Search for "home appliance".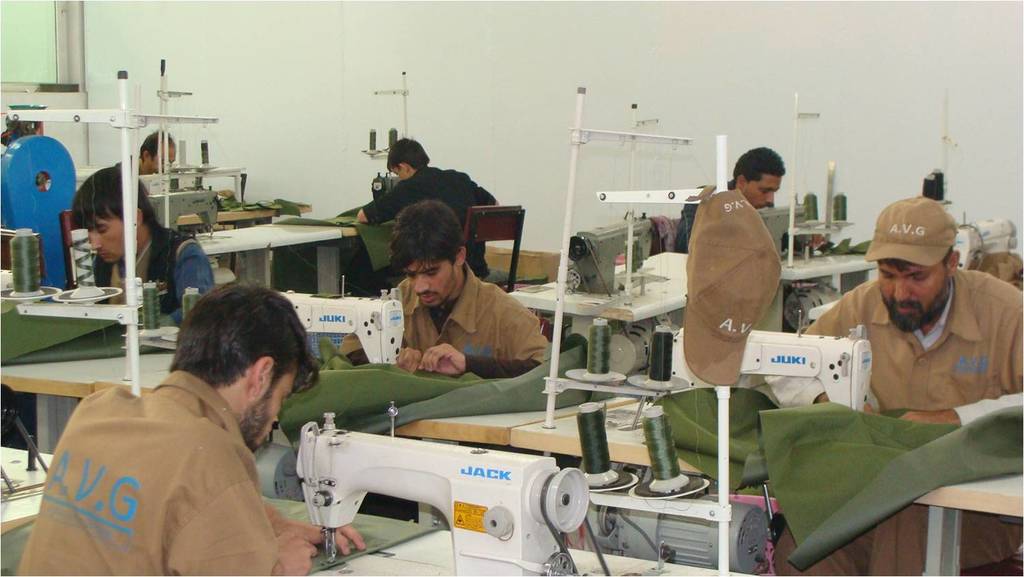
Found at 275, 286, 408, 366.
